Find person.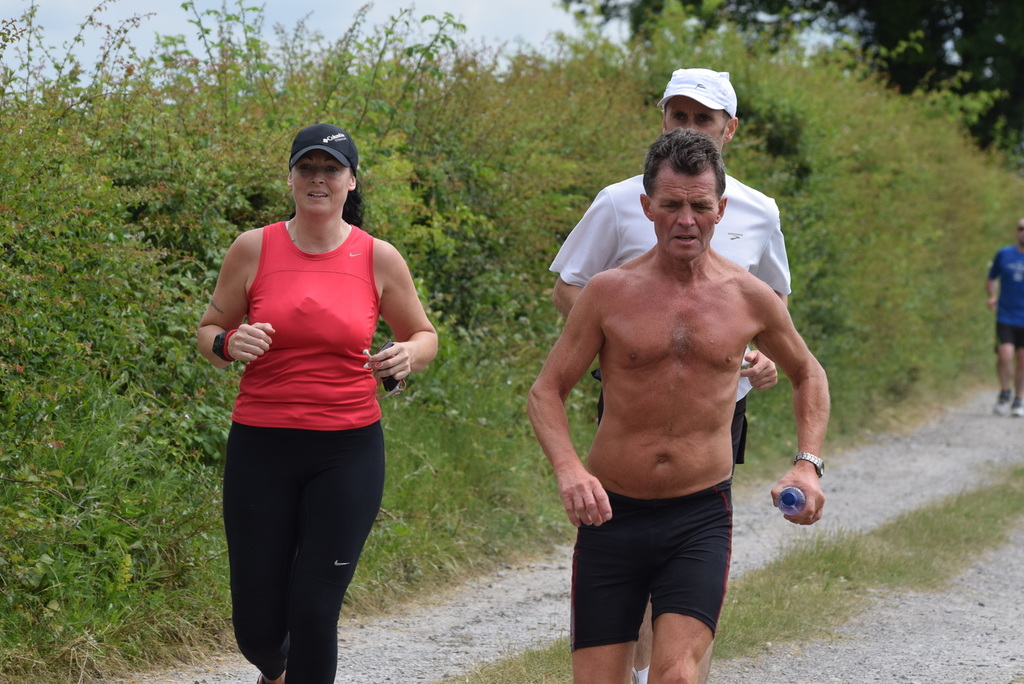
l=984, t=220, r=1023, b=422.
